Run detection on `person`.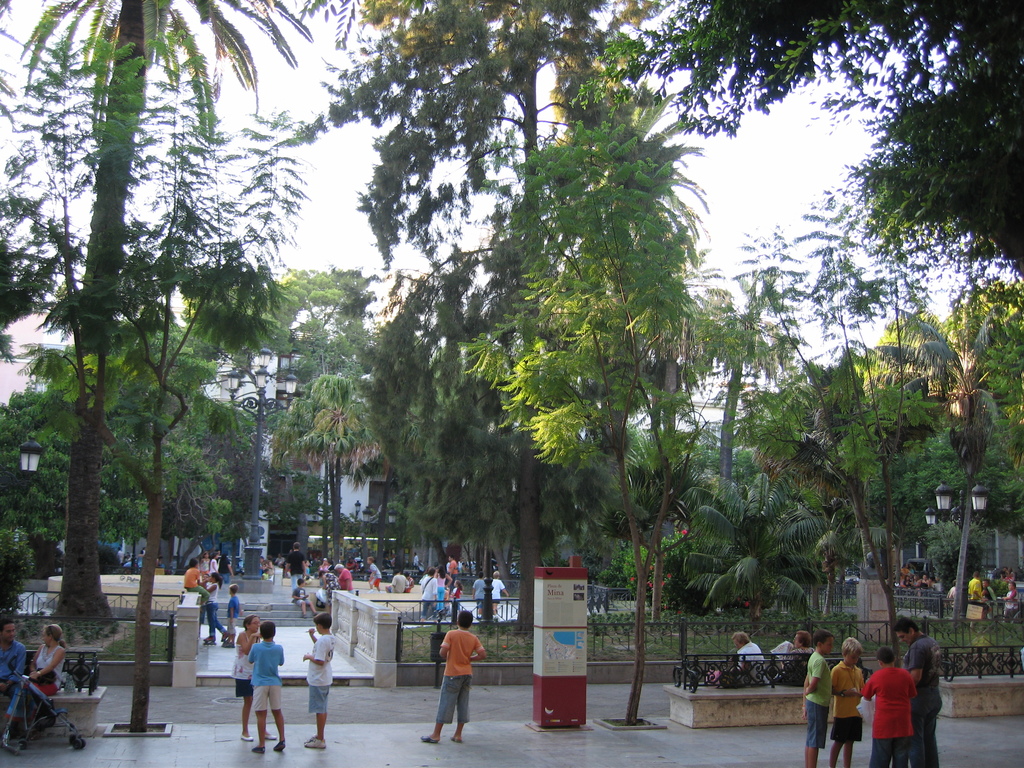
Result: [x1=221, y1=582, x2=243, y2=651].
